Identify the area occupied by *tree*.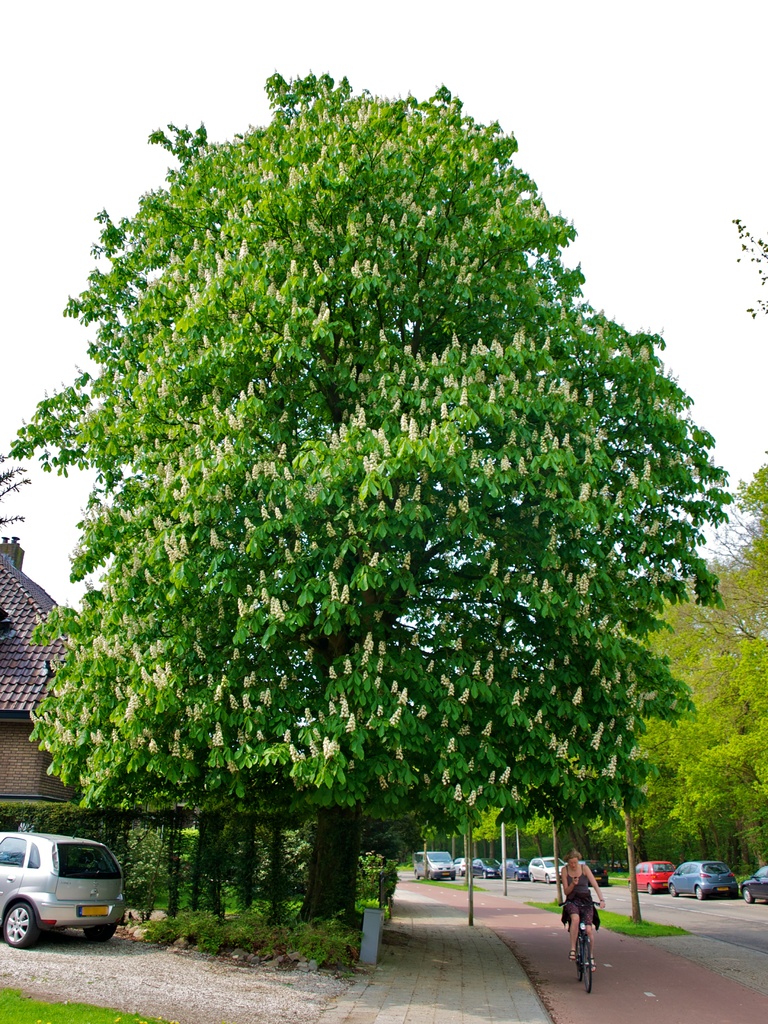
Area: box=[625, 458, 767, 856].
